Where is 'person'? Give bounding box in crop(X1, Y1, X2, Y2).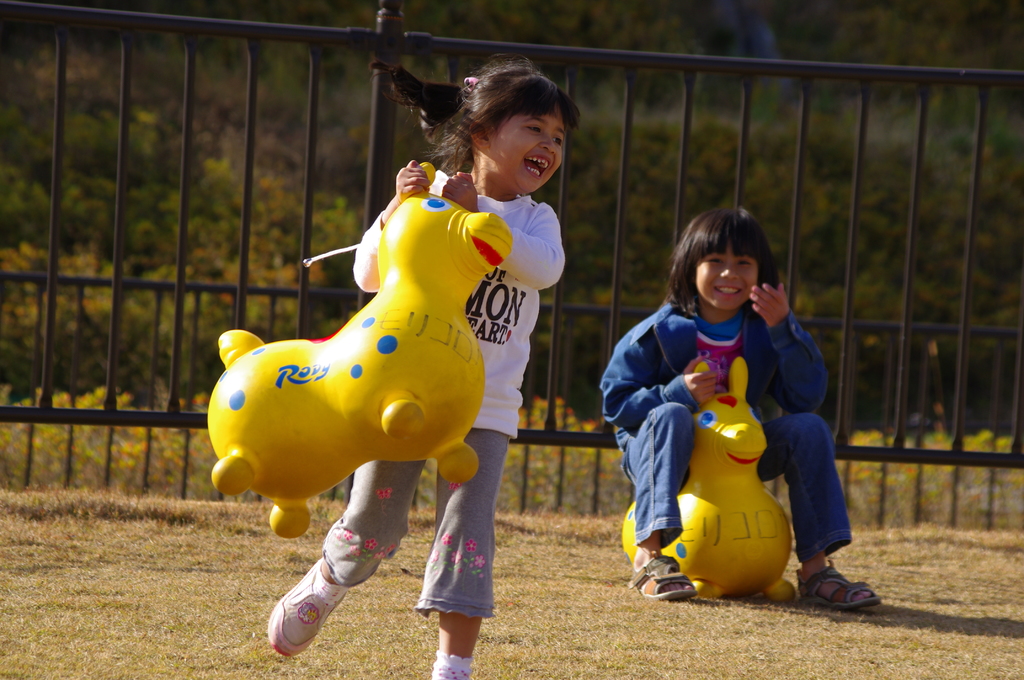
crop(598, 207, 883, 611).
